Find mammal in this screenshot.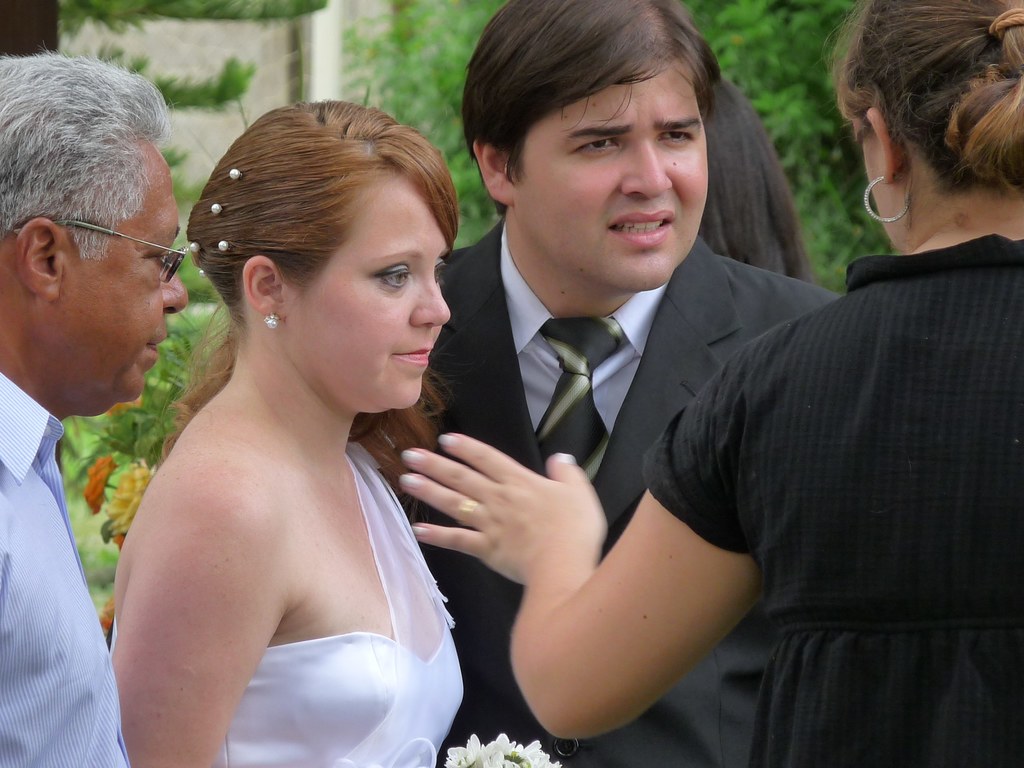
The bounding box for mammal is 44, 99, 516, 767.
